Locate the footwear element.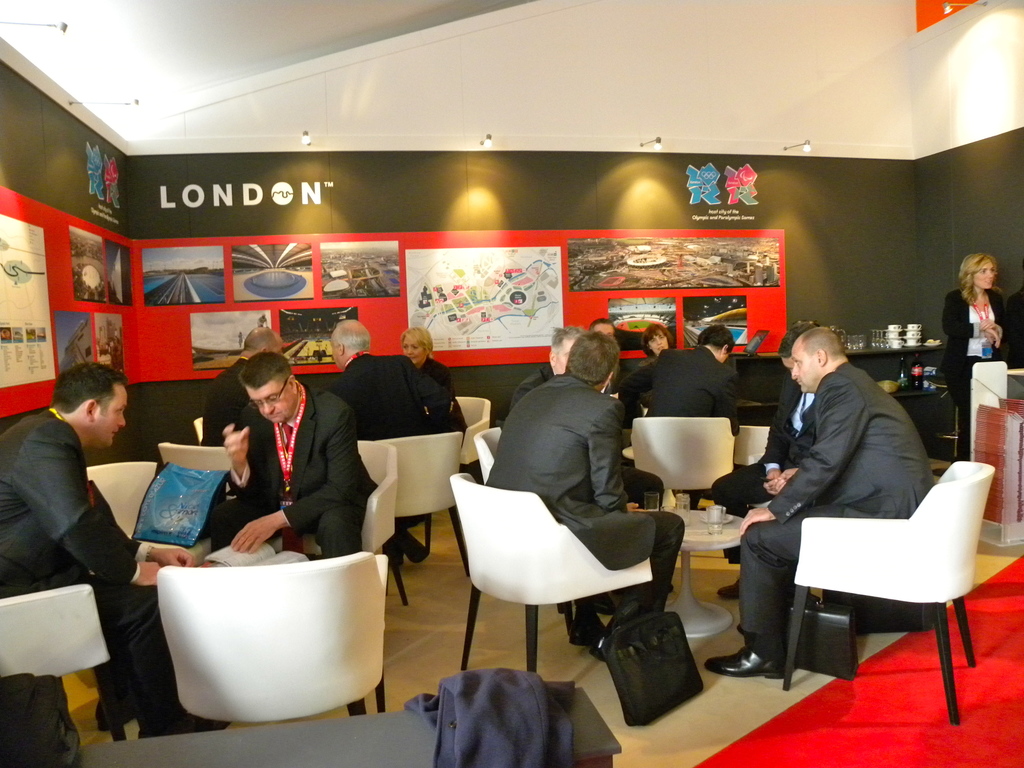
Element bbox: {"x1": 92, "y1": 689, "x2": 136, "y2": 721}.
